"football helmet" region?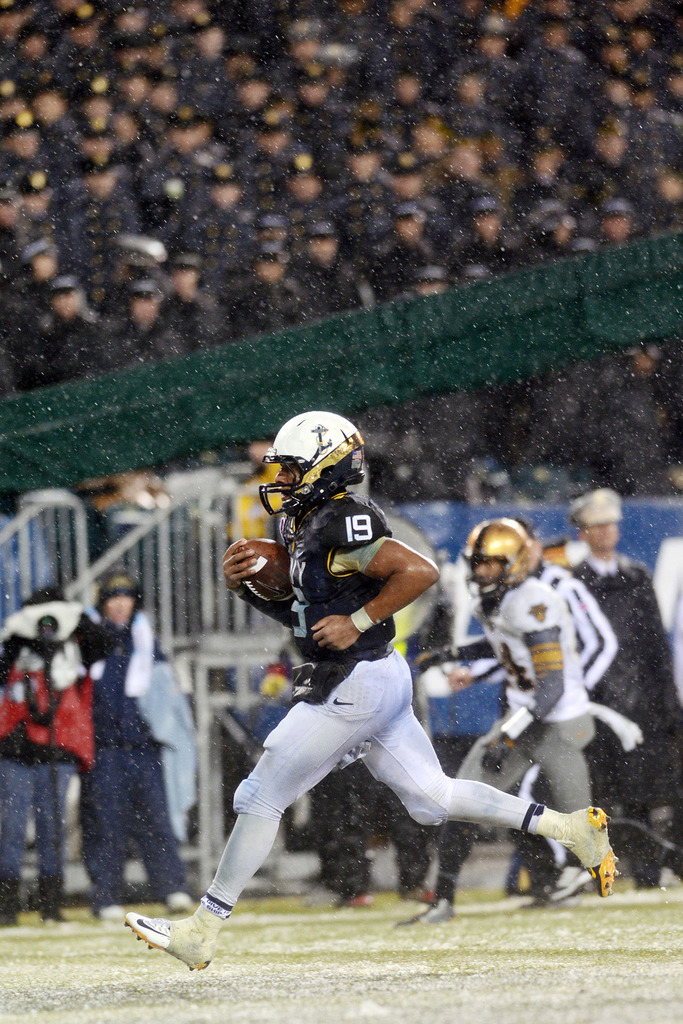
l=453, t=513, r=535, b=602
